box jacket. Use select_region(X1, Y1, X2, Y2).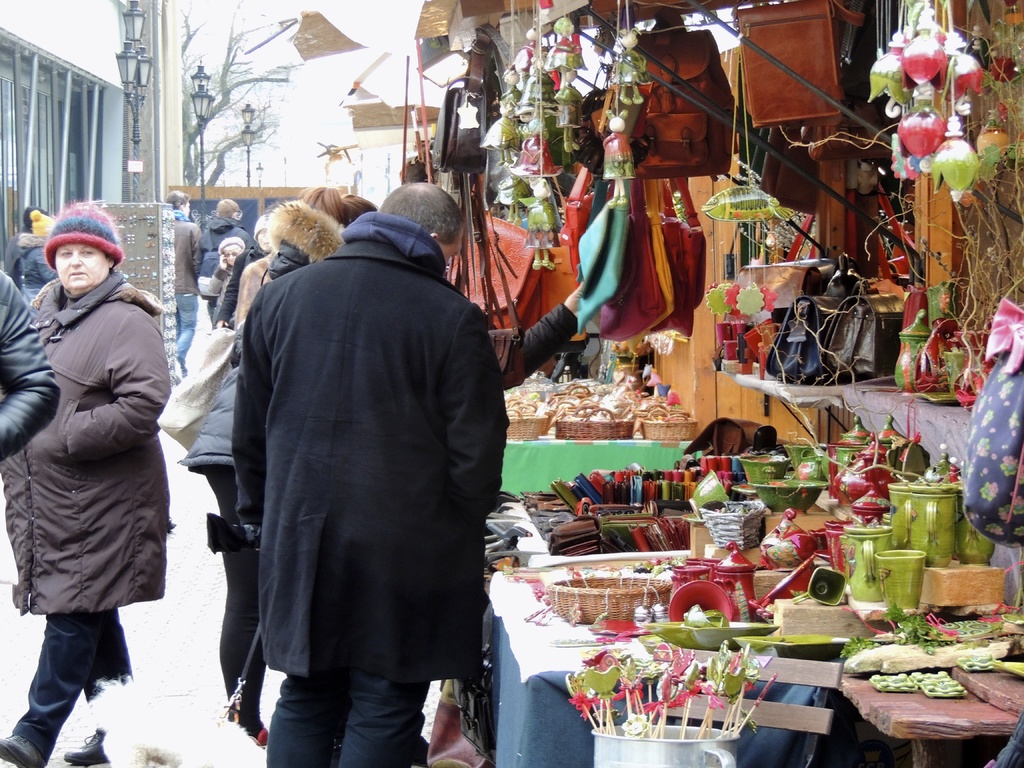
select_region(0, 275, 174, 618).
